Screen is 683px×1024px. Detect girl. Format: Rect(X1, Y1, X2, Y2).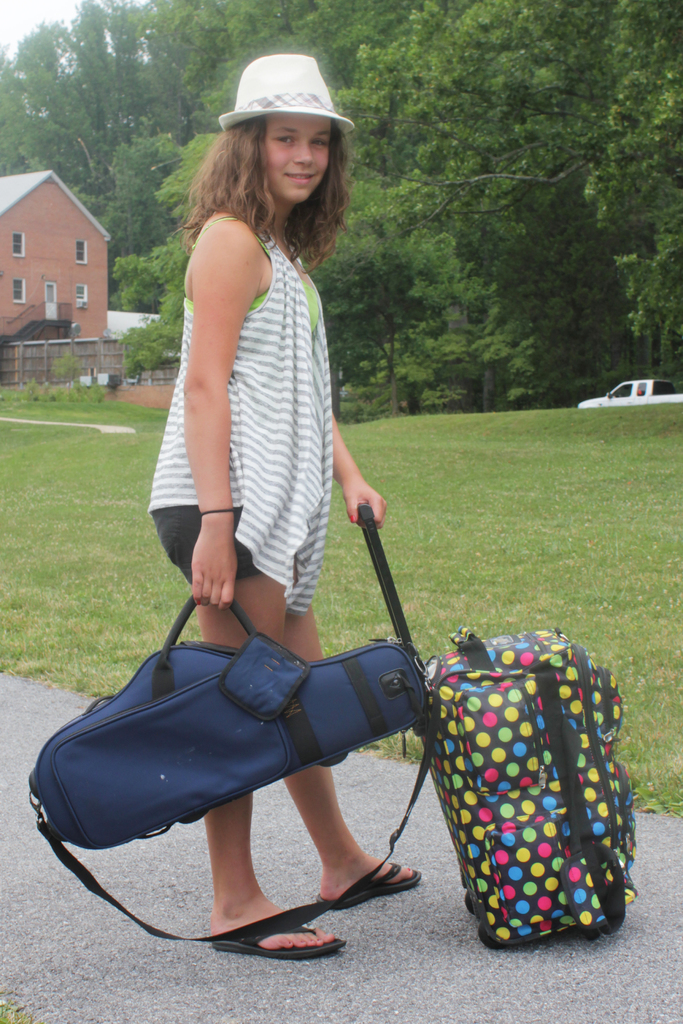
Rect(148, 54, 432, 956).
